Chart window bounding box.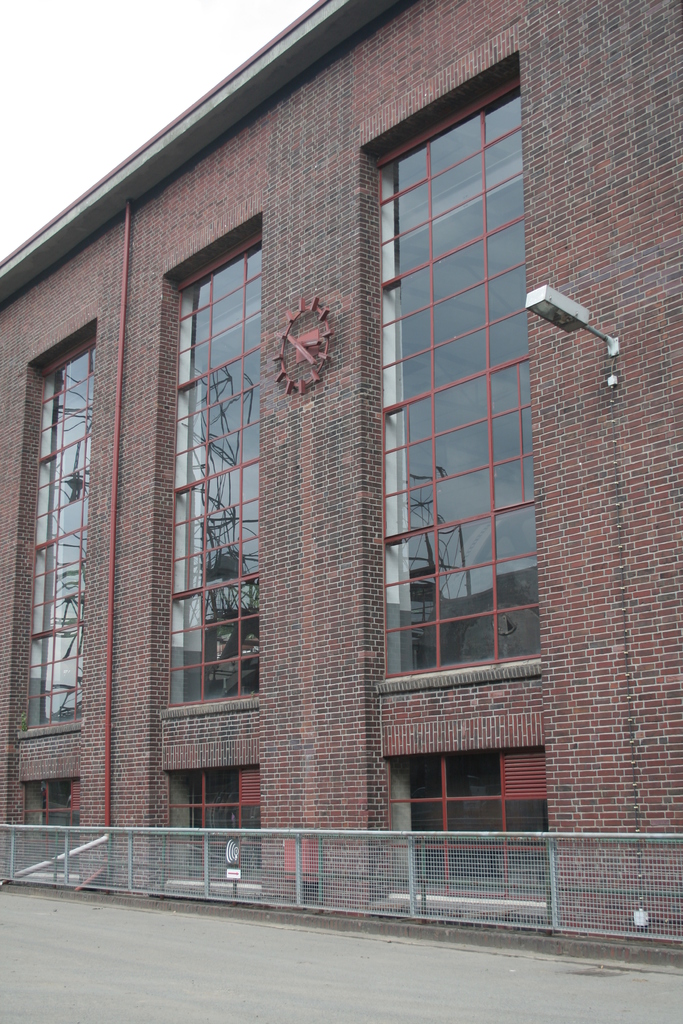
Charted: bbox=(9, 780, 88, 885).
